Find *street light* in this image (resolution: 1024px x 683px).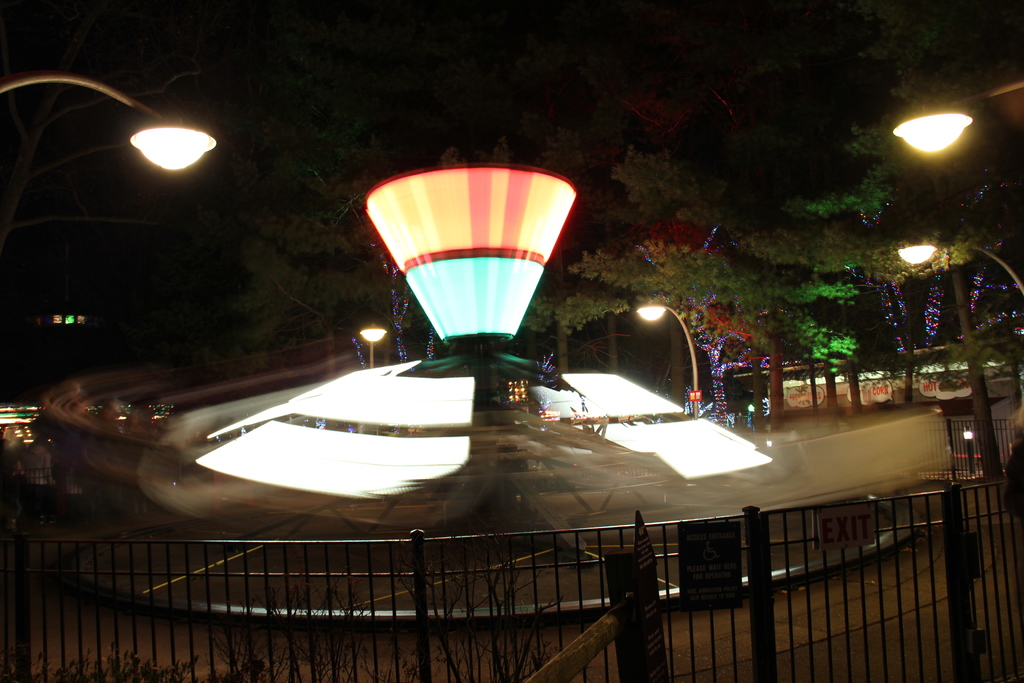
360 323 389 366.
